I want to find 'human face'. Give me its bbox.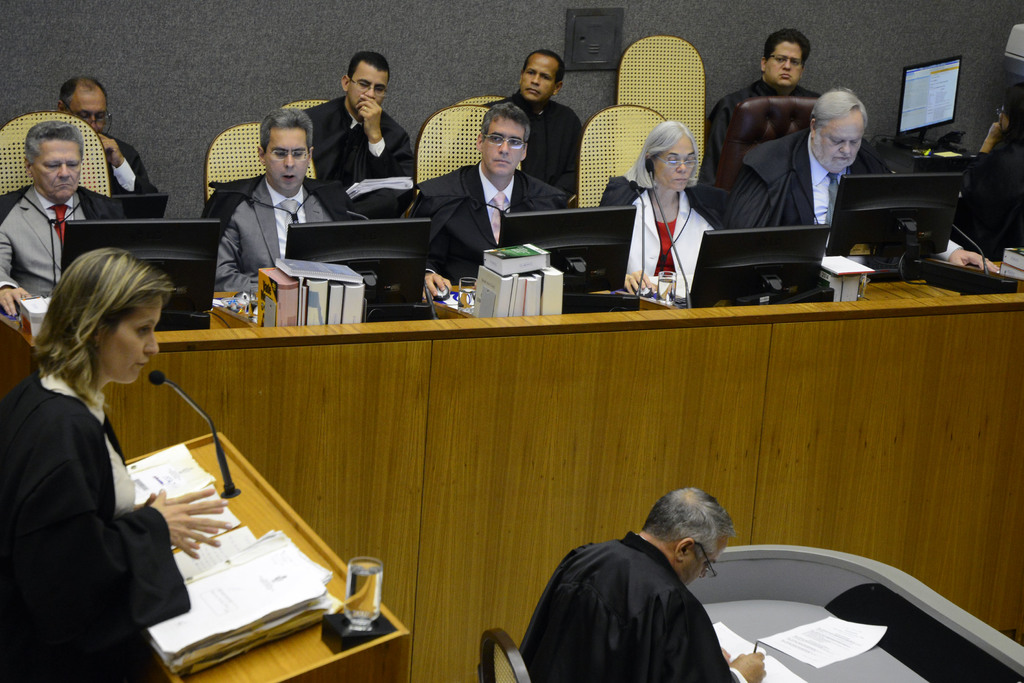
l=100, t=299, r=161, b=383.
